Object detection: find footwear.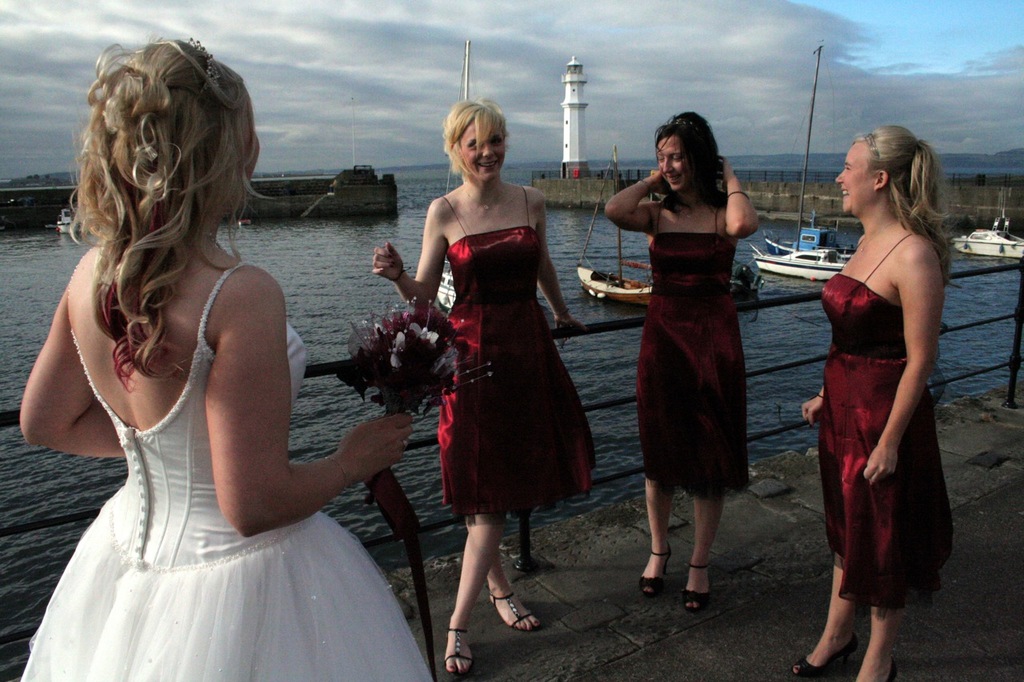
locate(888, 657, 899, 681).
